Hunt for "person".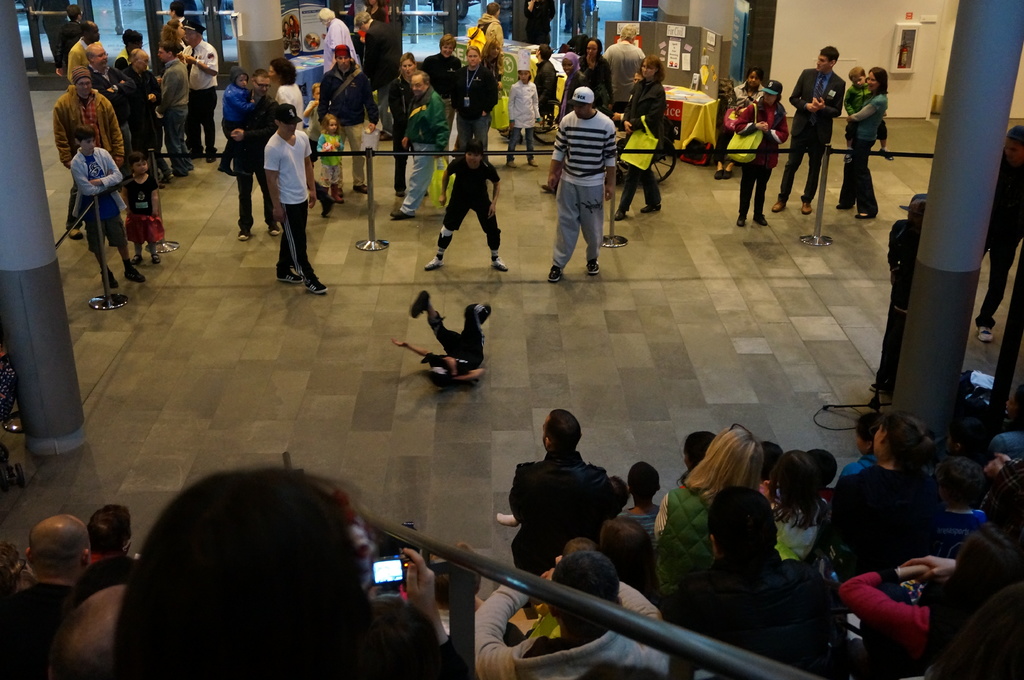
Hunted down at 67,20,101,90.
